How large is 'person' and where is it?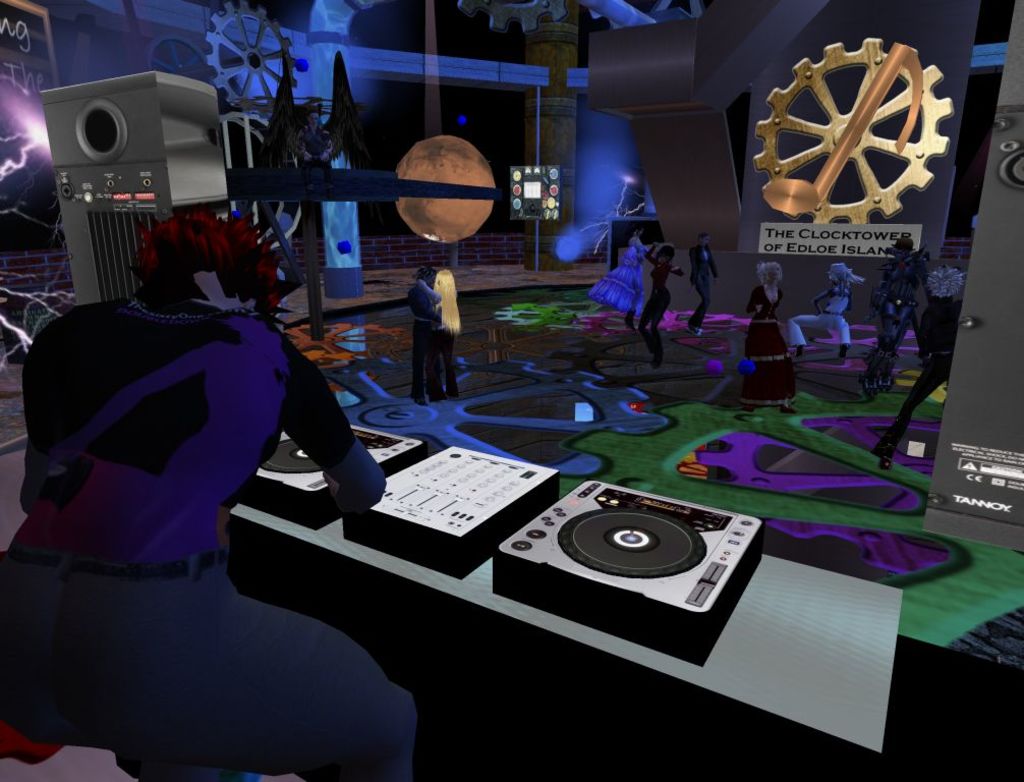
Bounding box: (left=586, top=231, right=649, bottom=332).
